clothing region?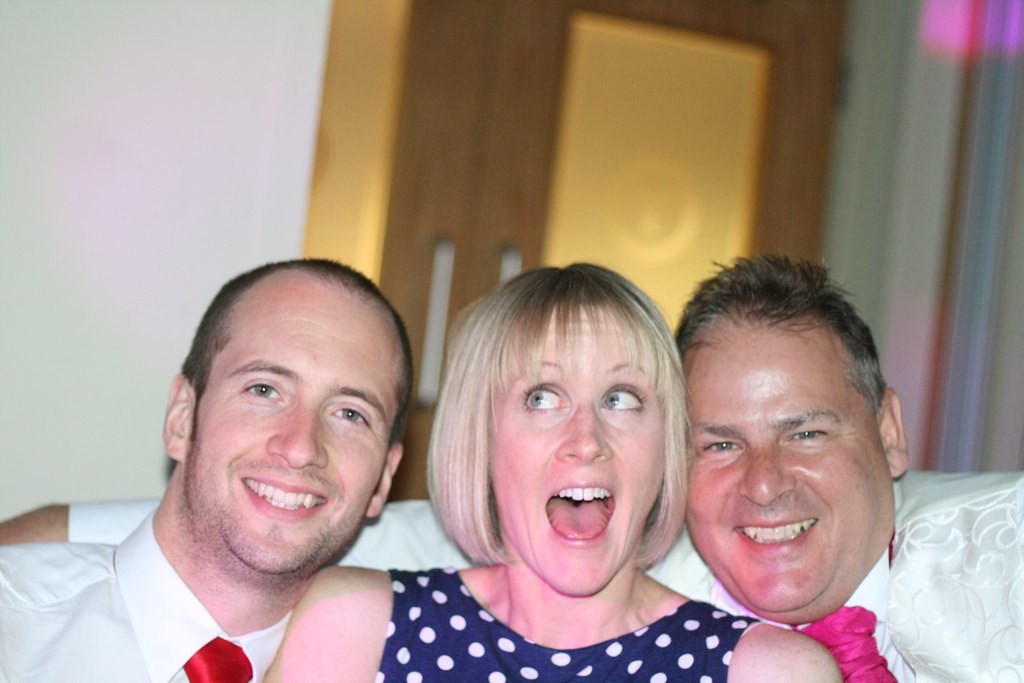
pyautogui.locateOnScreen(374, 564, 763, 682)
